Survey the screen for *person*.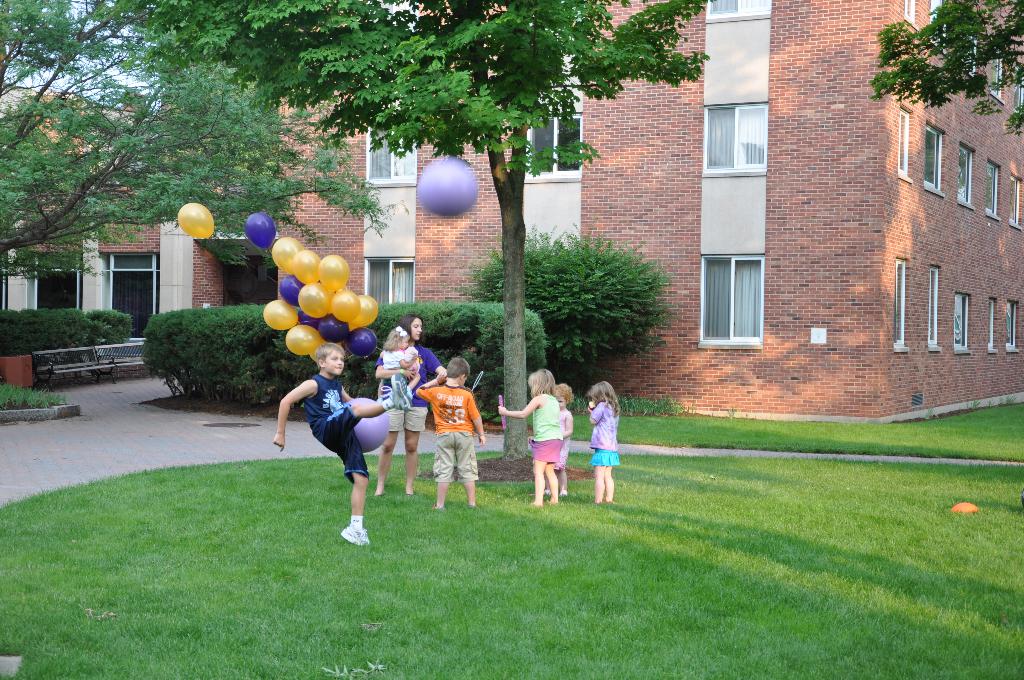
Survey found: x1=502 y1=371 x2=568 y2=506.
